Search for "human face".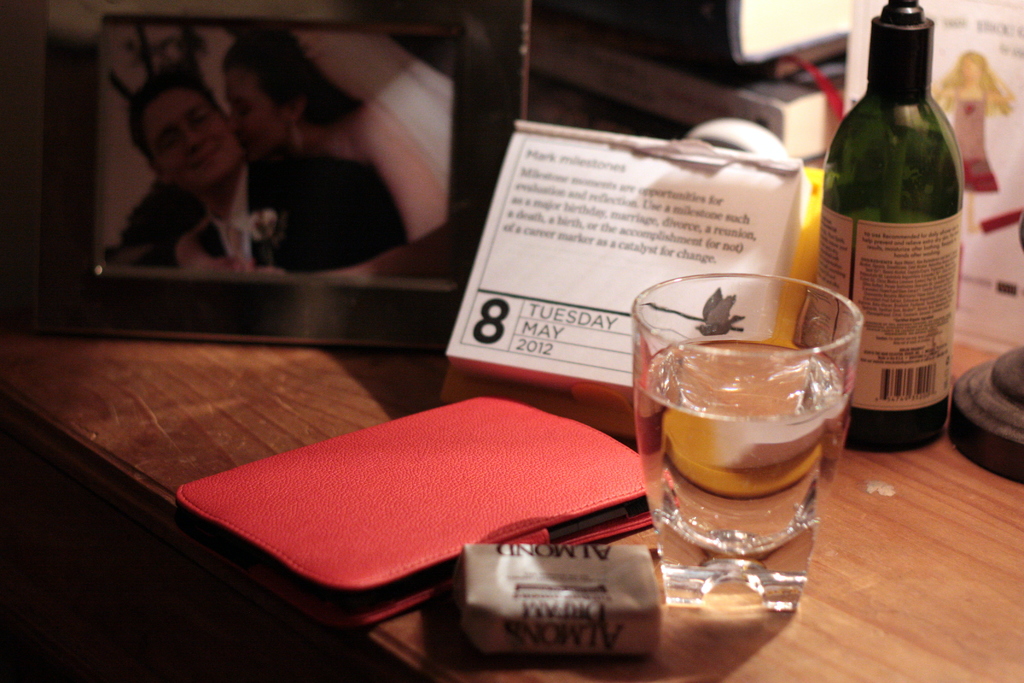
Found at x1=127, y1=72, x2=236, y2=181.
